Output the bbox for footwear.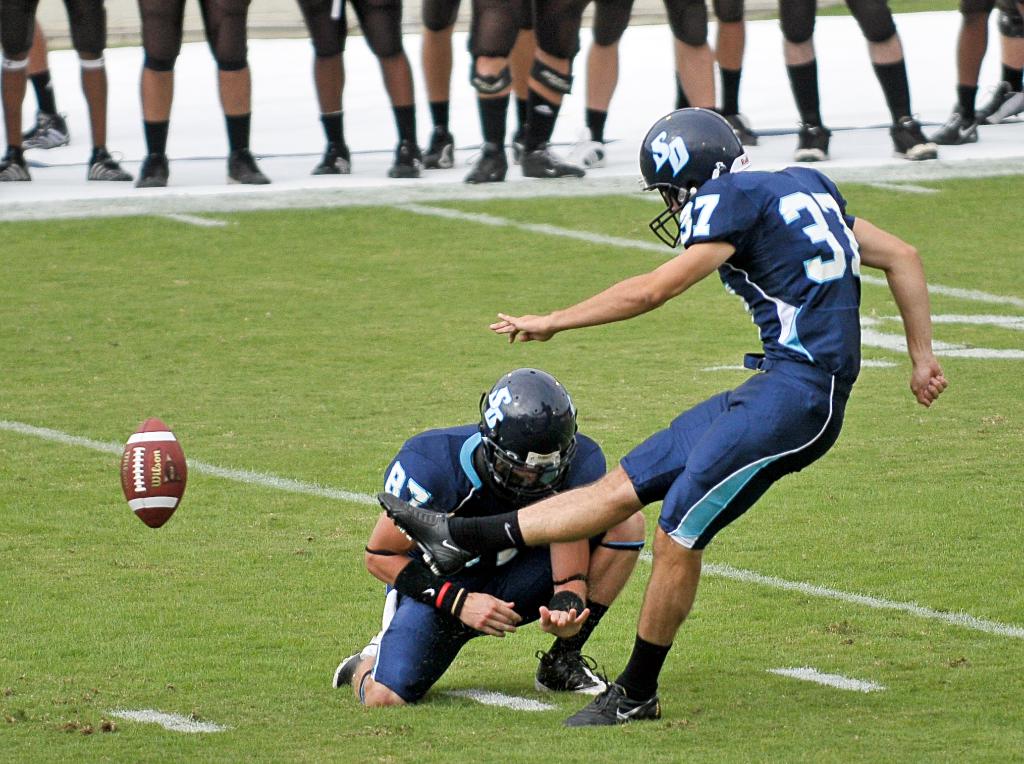
rect(520, 146, 584, 176).
